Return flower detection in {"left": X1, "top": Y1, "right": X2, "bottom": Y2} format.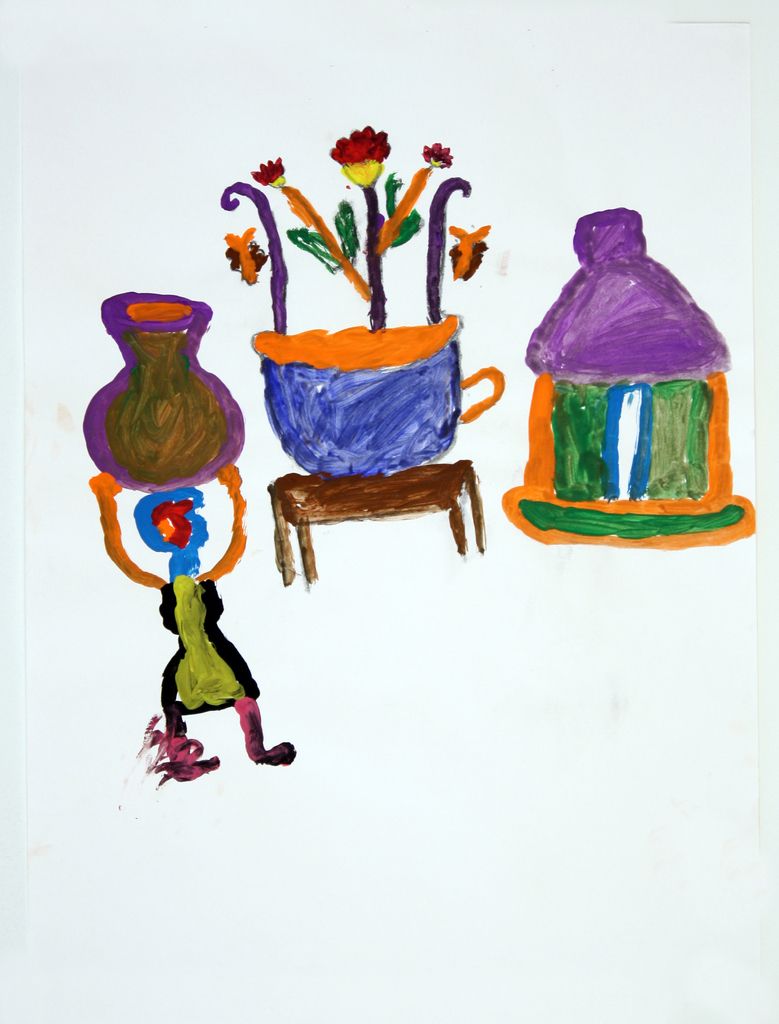
{"left": 247, "top": 153, "right": 285, "bottom": 182}.
